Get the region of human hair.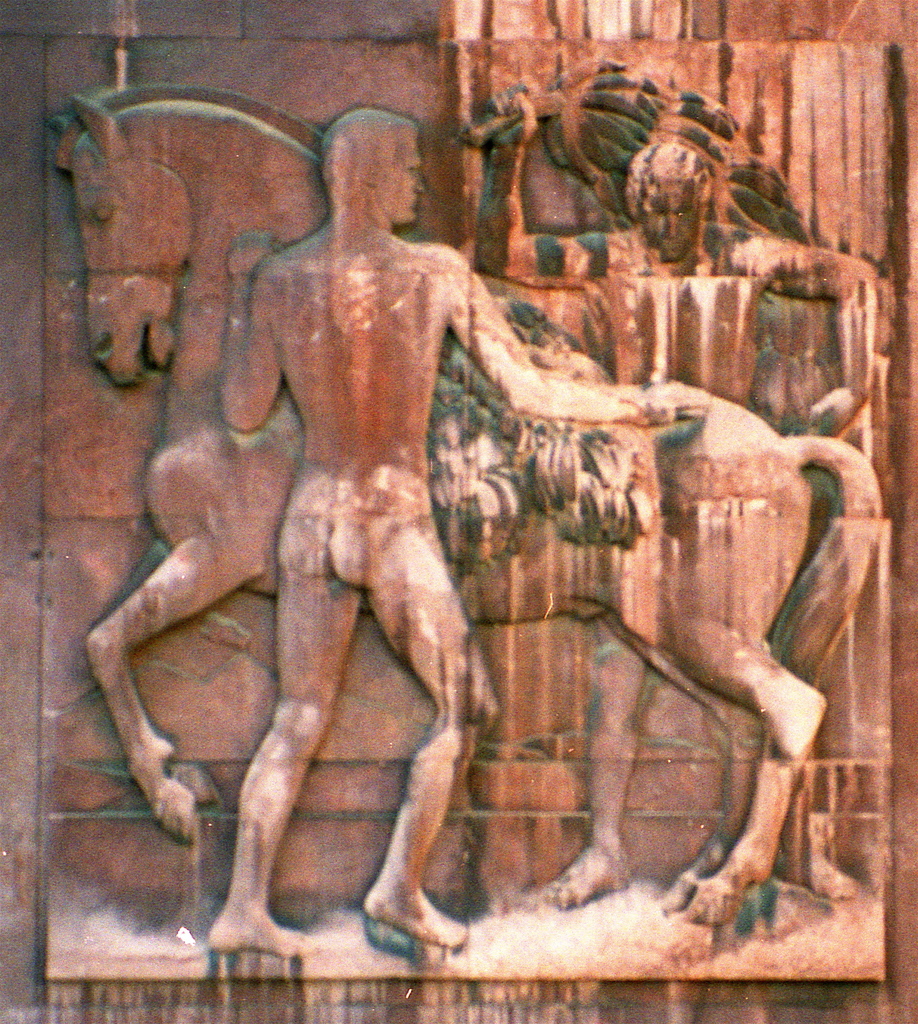
left=622, top=140, right=713, bottom=219.
